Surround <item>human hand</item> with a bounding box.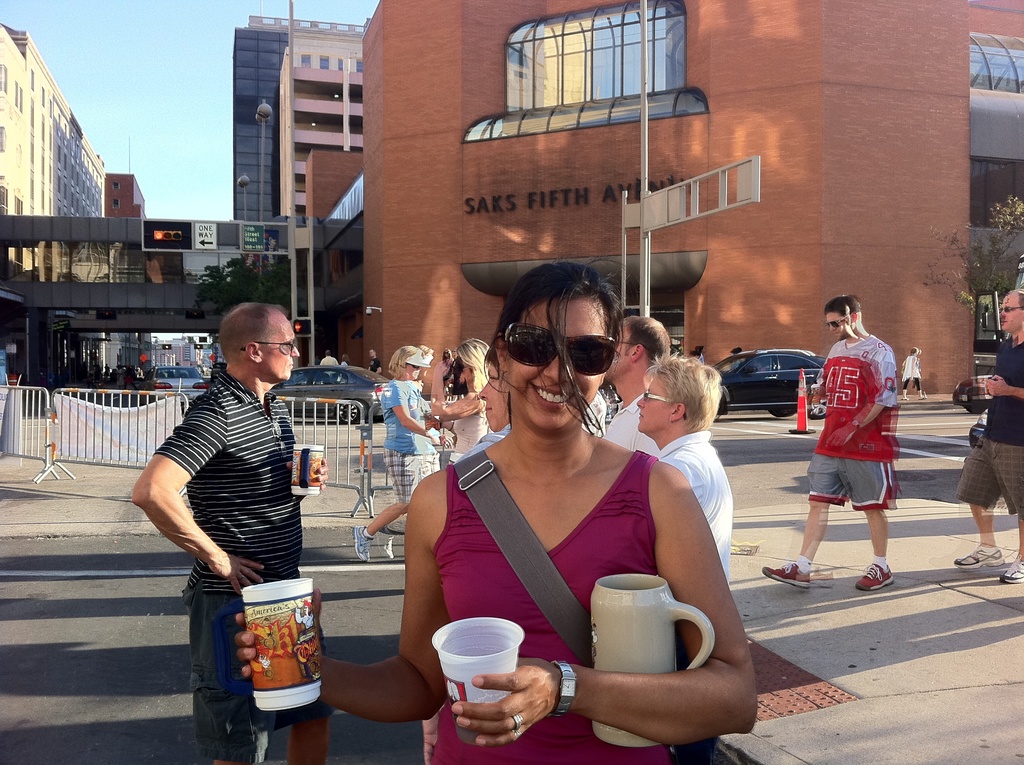
rect(432, 437, 442, 448).
